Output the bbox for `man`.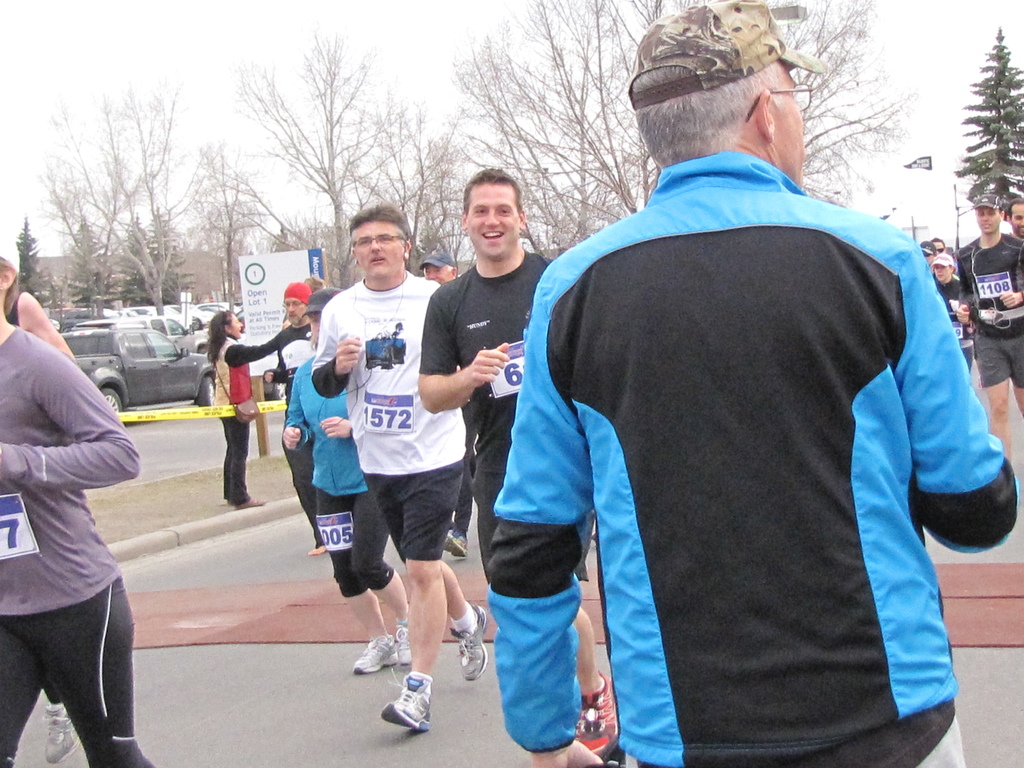
283, 292, 415, 677.
